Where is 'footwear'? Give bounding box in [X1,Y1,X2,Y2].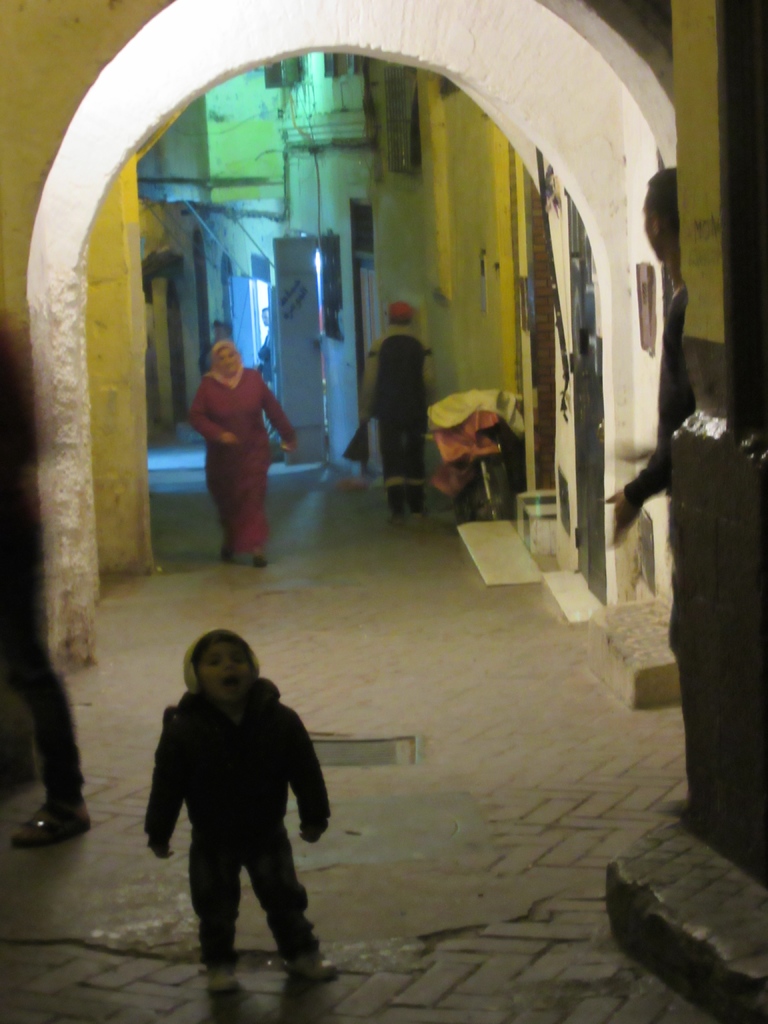
[216,540,237,561].
